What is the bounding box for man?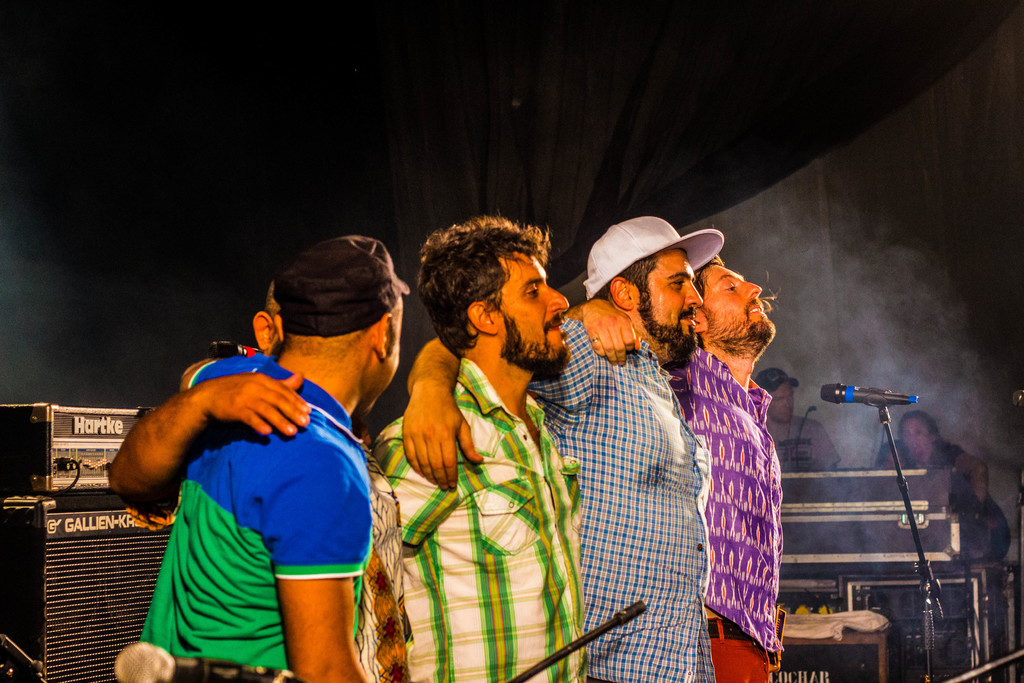
locate(135, 232, 416, 682).
